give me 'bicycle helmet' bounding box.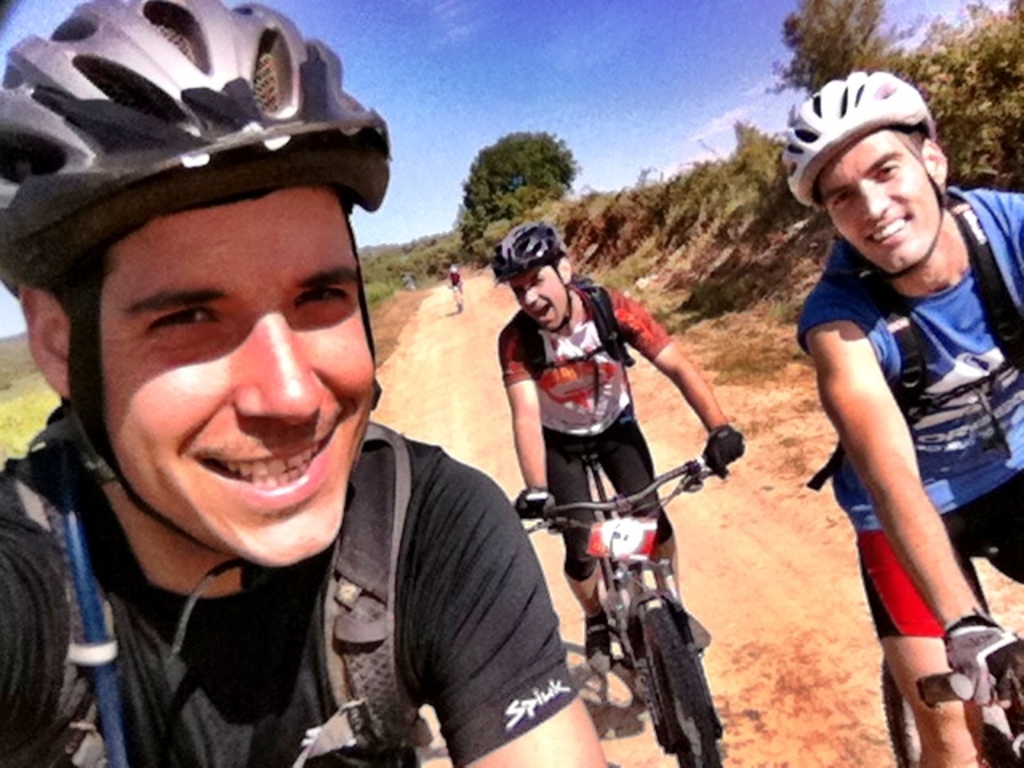
[left=0, top=0, right=392, bottom=293].
